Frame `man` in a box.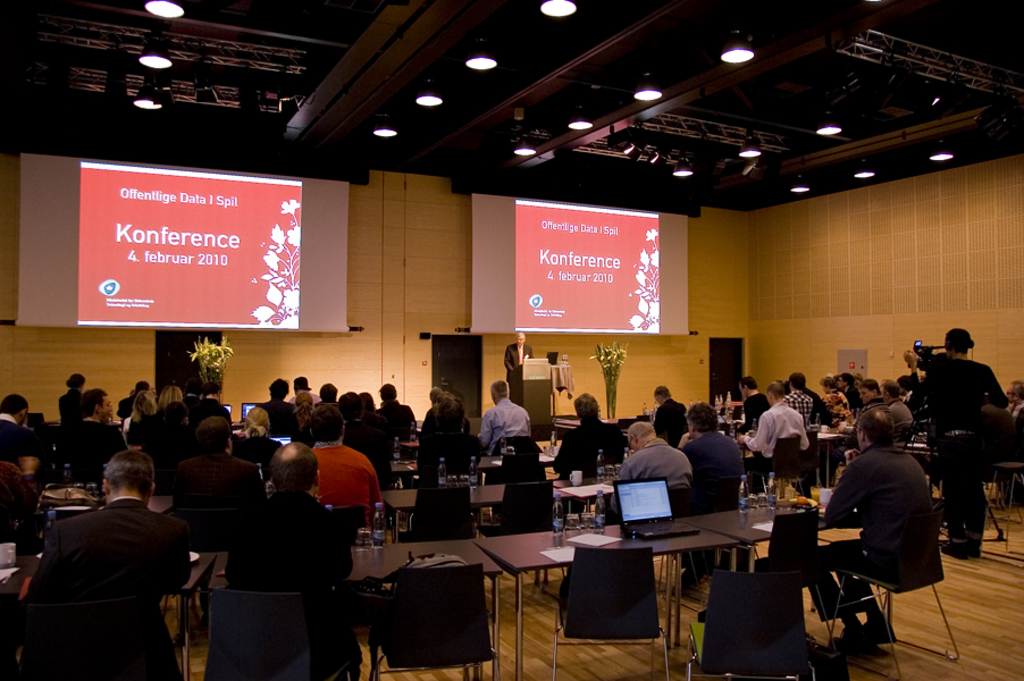
24,436,205,673.
